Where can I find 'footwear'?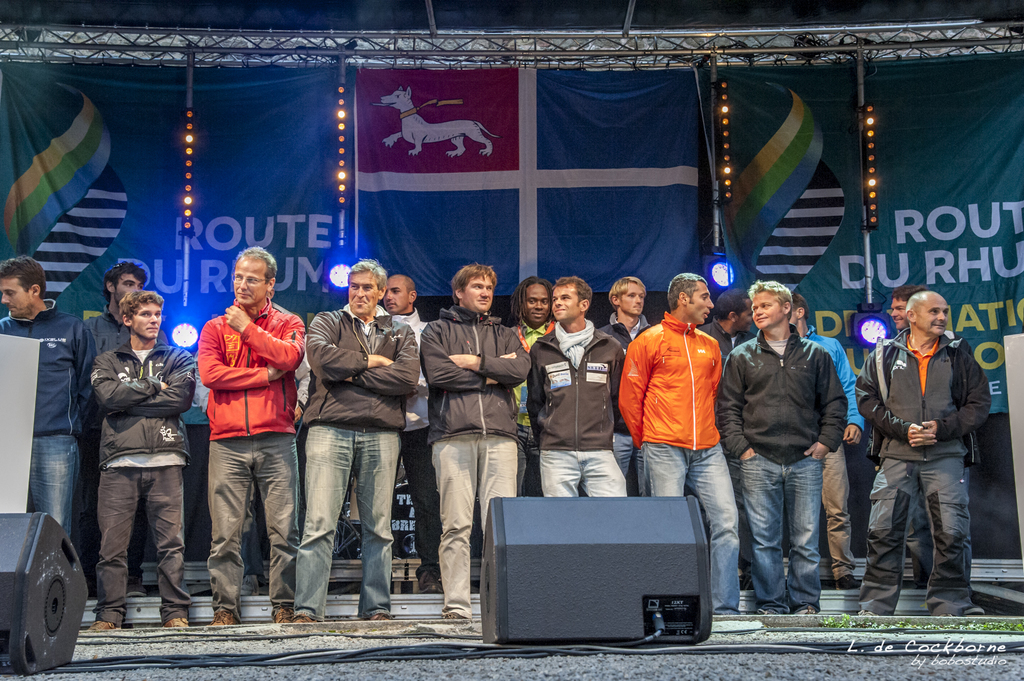
You can find it at 365, 618, 386, 623.
